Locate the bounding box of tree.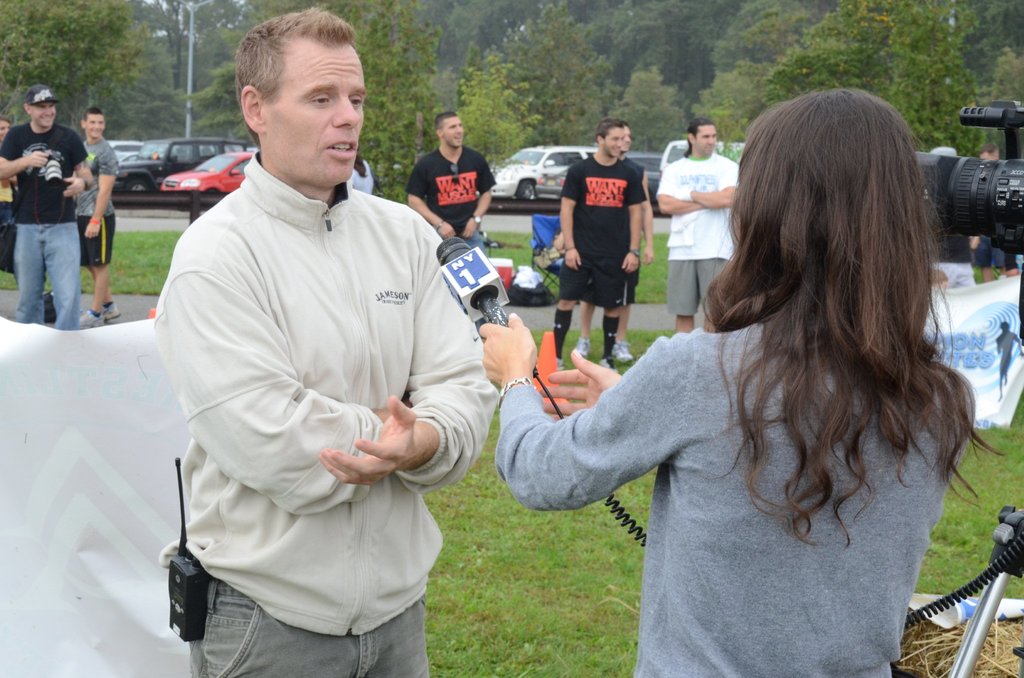
Bounding box: <box>699,0,792,139</box>.
